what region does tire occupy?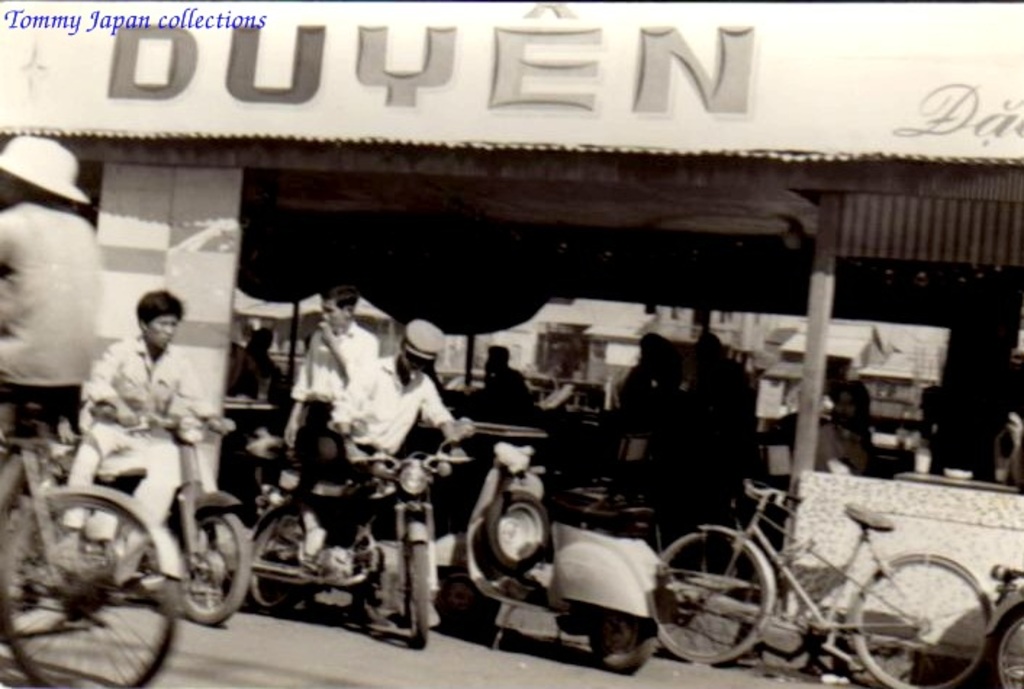
432 561 502 632.
